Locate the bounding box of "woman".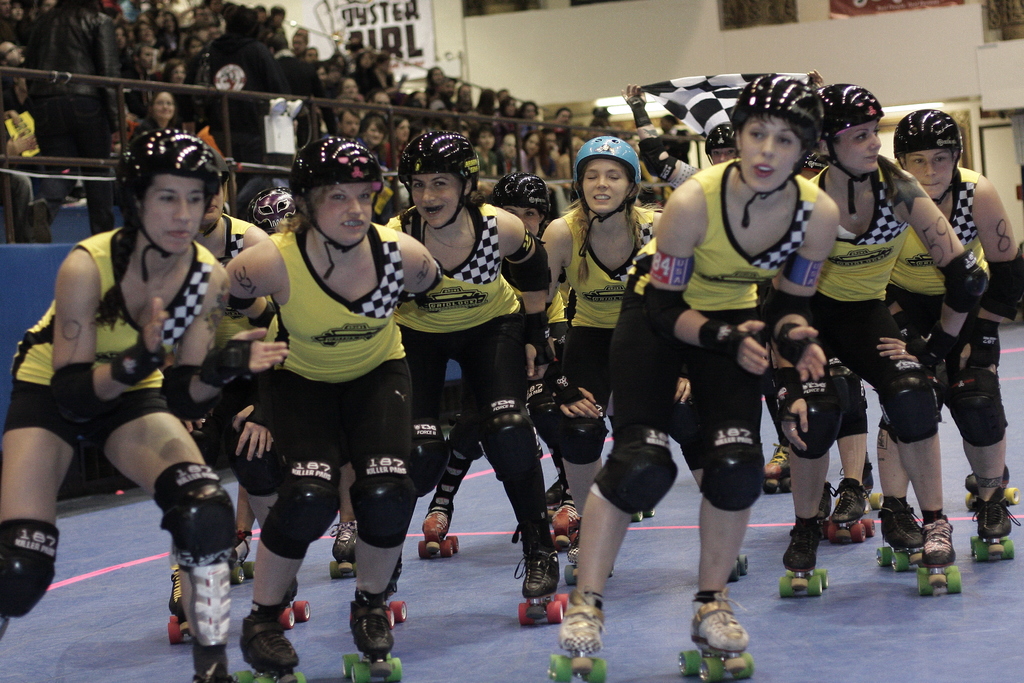
Bounding box: box=[132, 92, 189, 145].
